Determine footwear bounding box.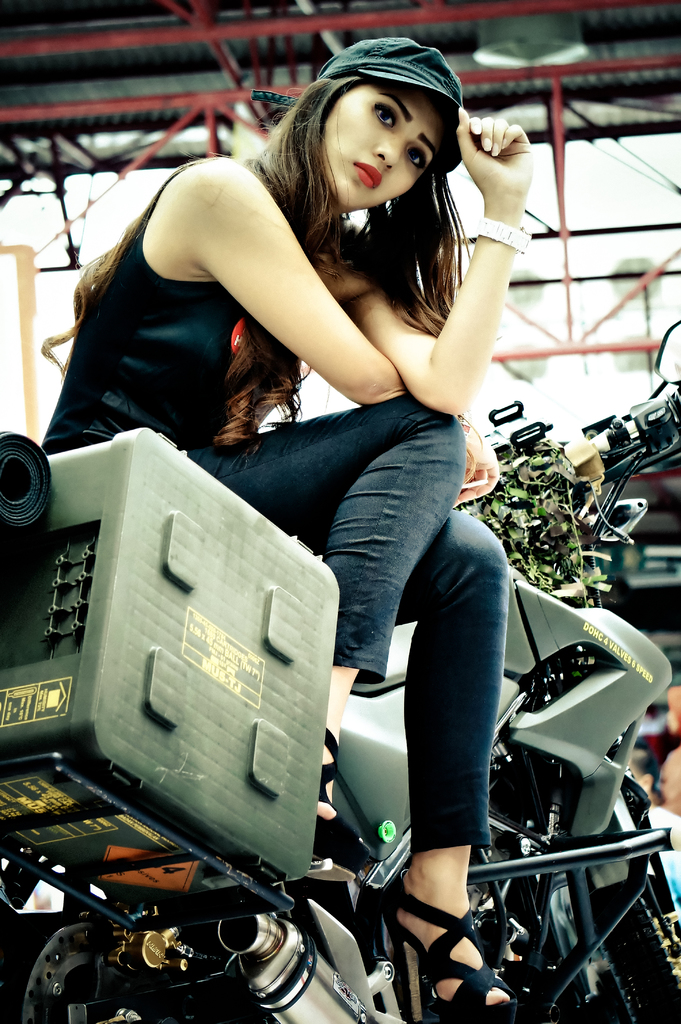
Determined: bbox(312, 722, 372, 867).
